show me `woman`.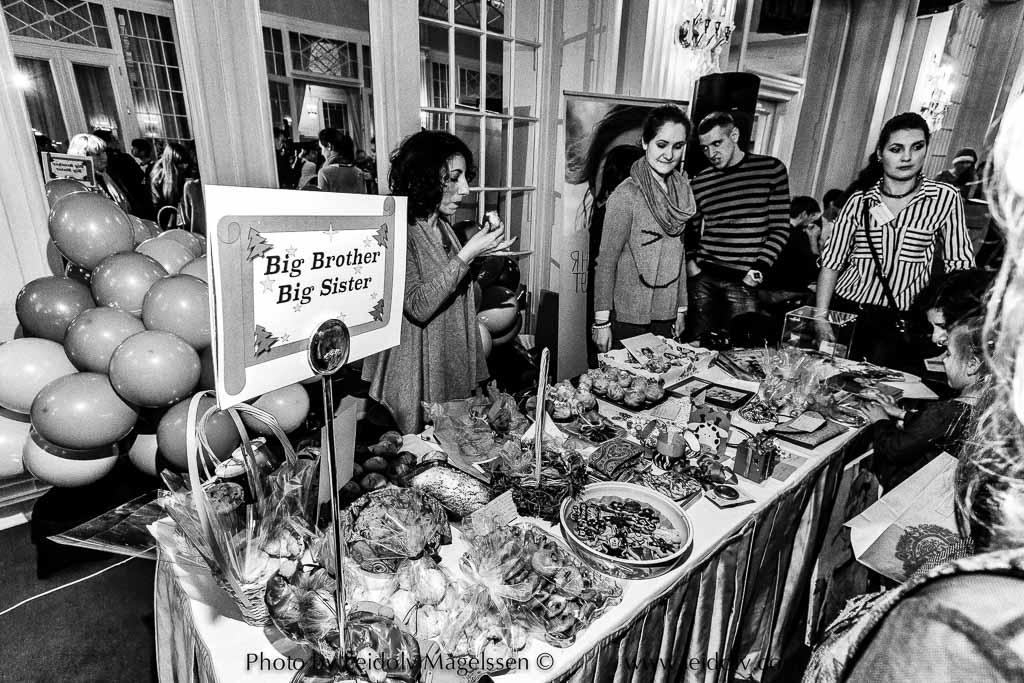
`woman` is here: (821, 72, 1023, 682).
